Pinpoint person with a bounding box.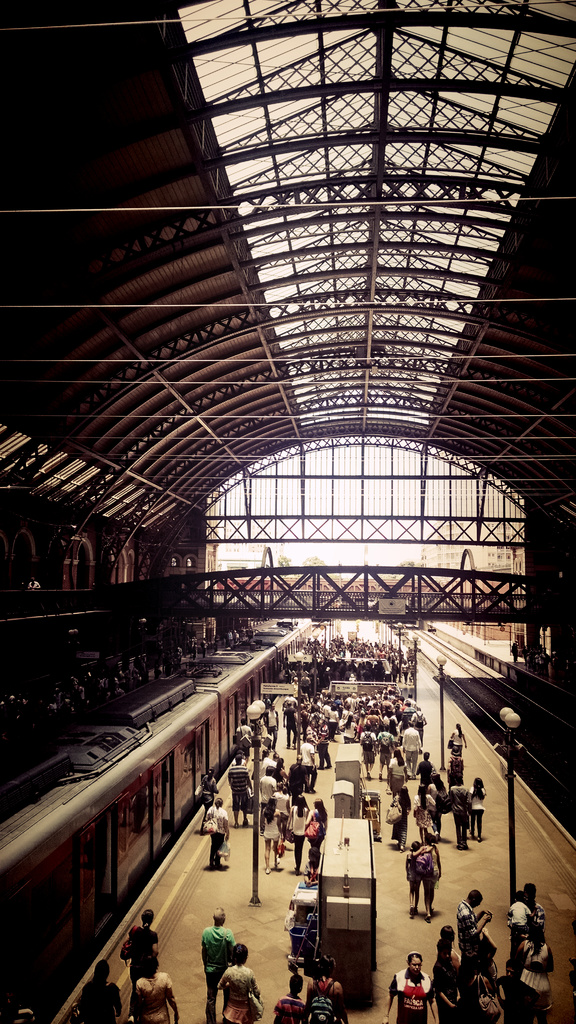
crop(507, 889, 534, 936).
